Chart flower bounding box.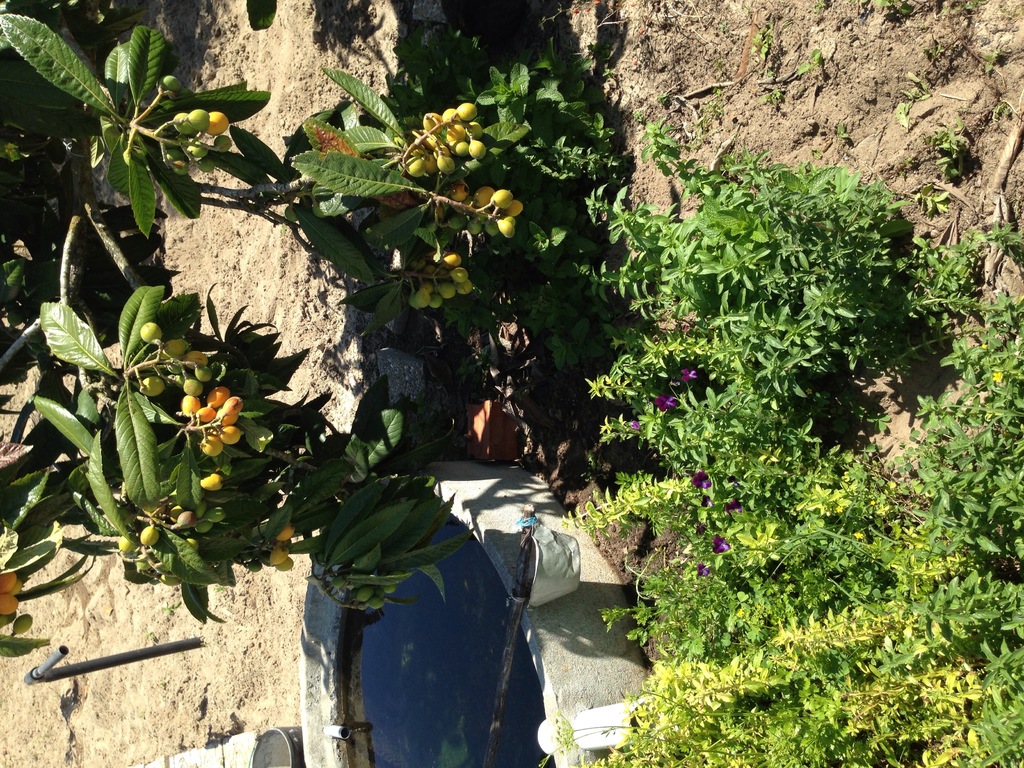
Charted: [628,419,641,431].
